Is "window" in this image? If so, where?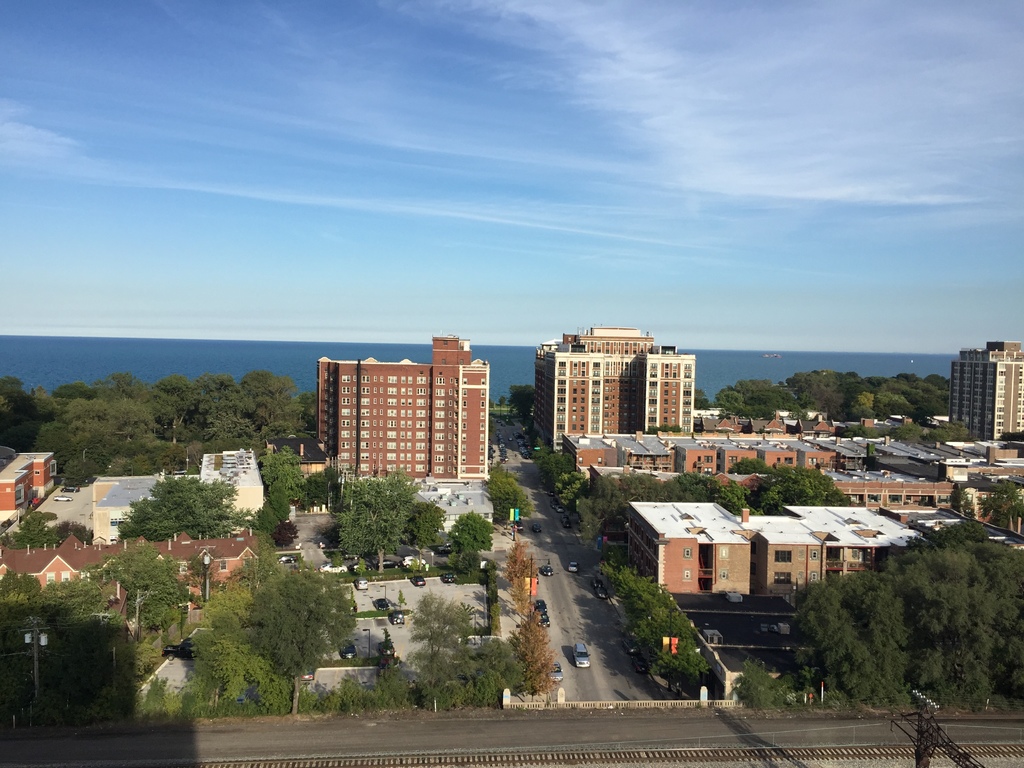
Yes, at bbox(981, 493, 988, 506).
